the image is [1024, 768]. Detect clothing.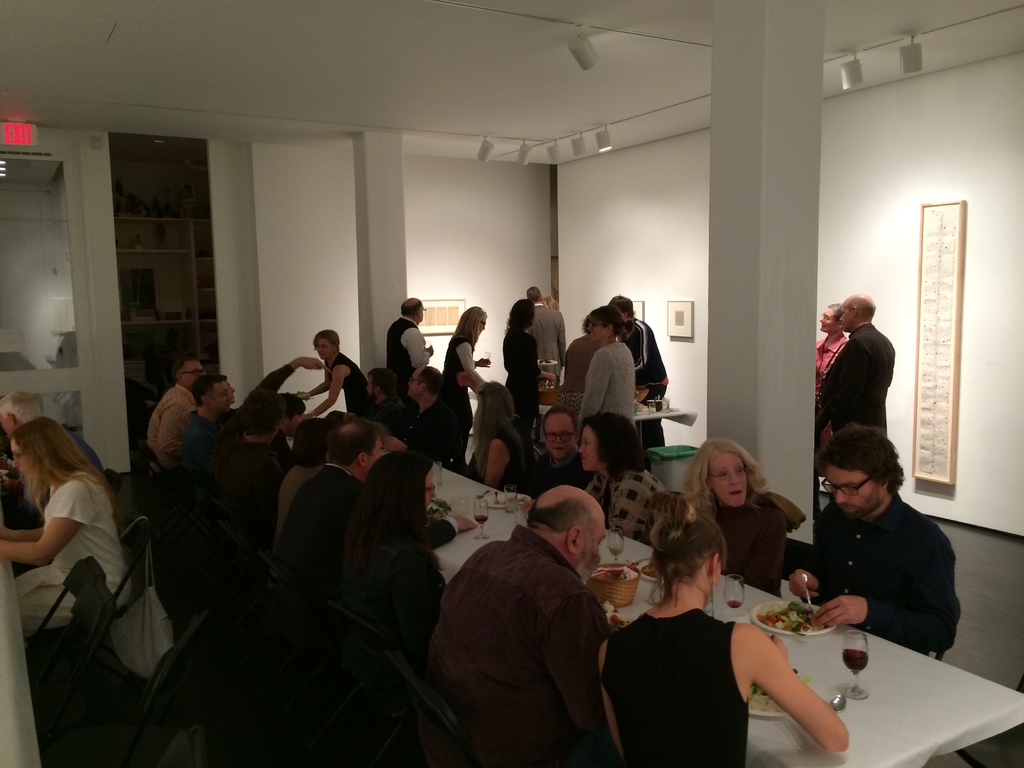
Detection: pyautogui.locateOnScreen(815, 333, 838, 378).
